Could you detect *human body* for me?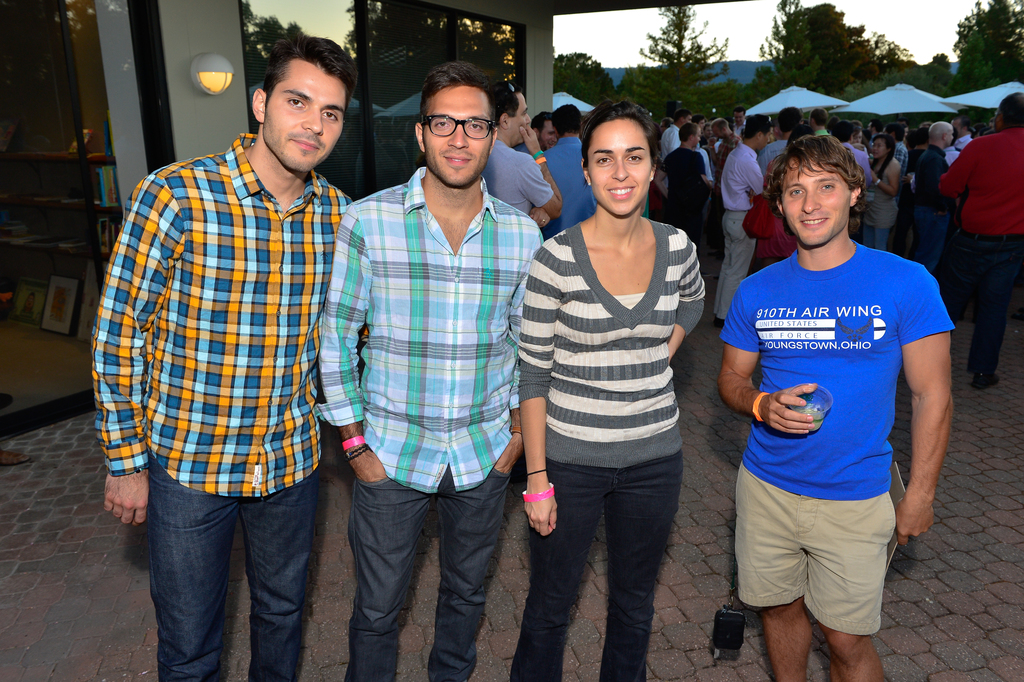
Detection result: bbox=[947, 111, 977, 150].
